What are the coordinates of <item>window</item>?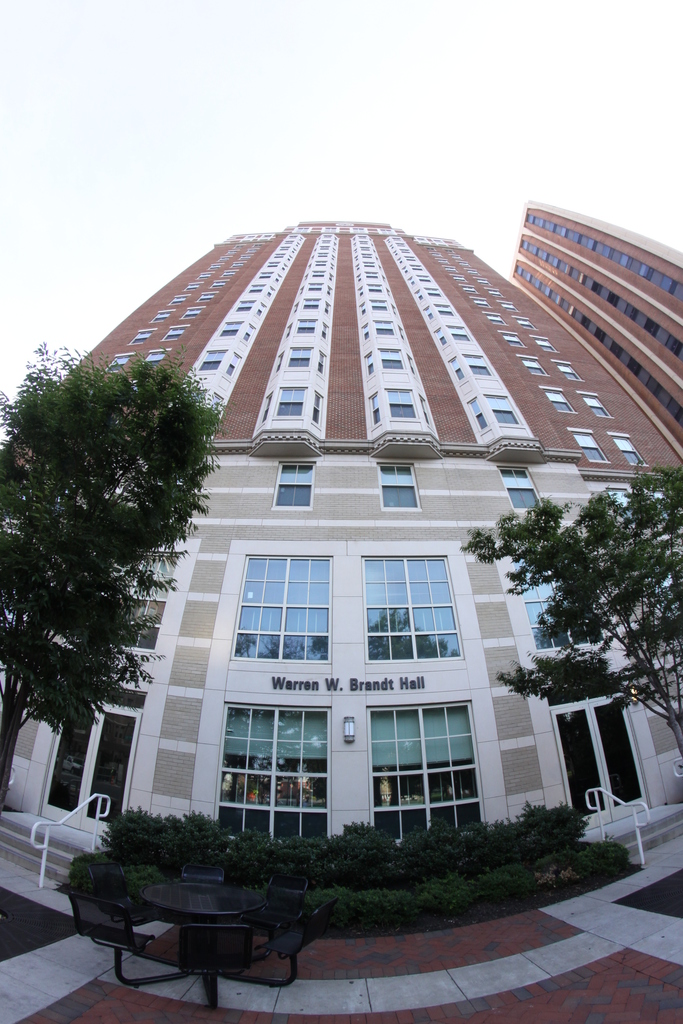
(358, 225, 366, 234).
